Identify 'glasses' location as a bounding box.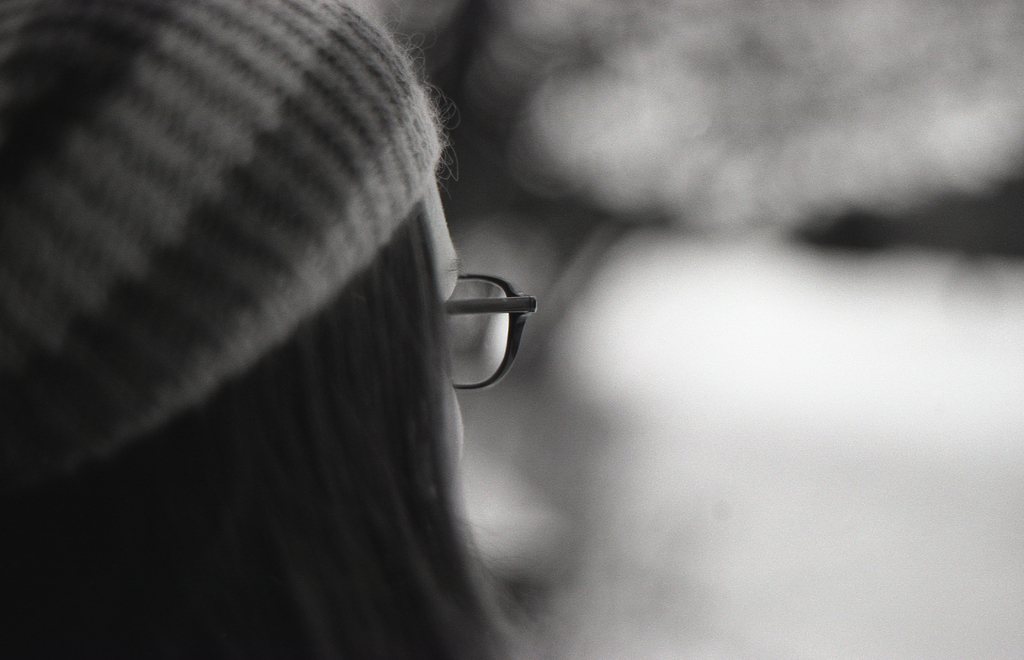
[406, 260, 557, 369].
